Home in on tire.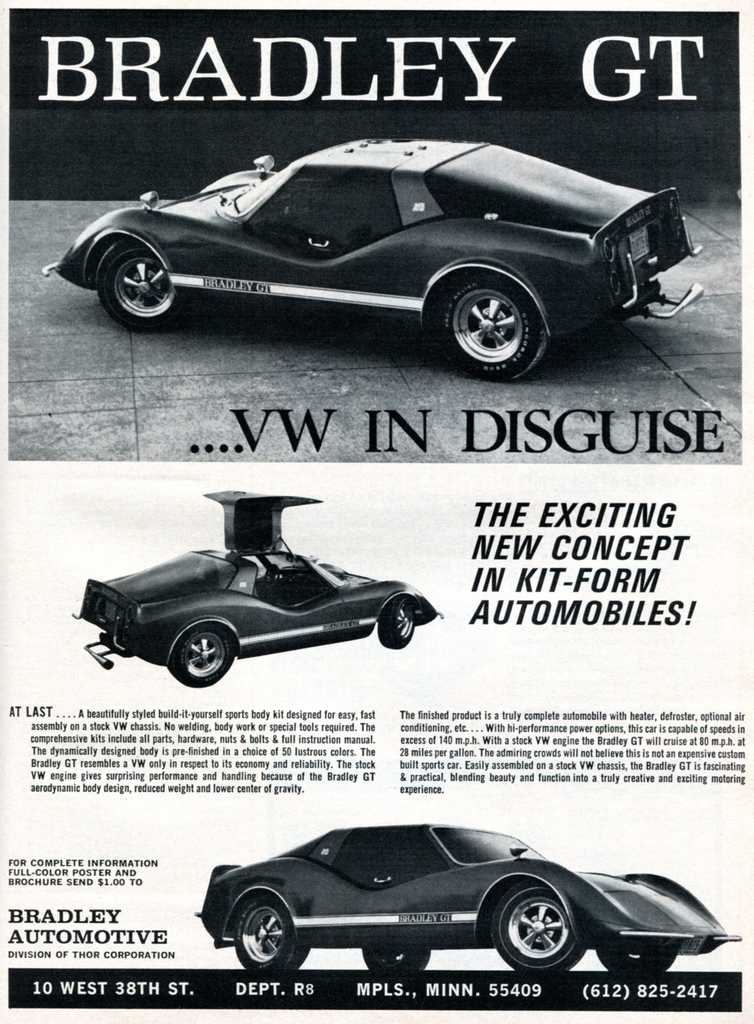
Homed in at <region>363, 944, 431, 970</region>.
